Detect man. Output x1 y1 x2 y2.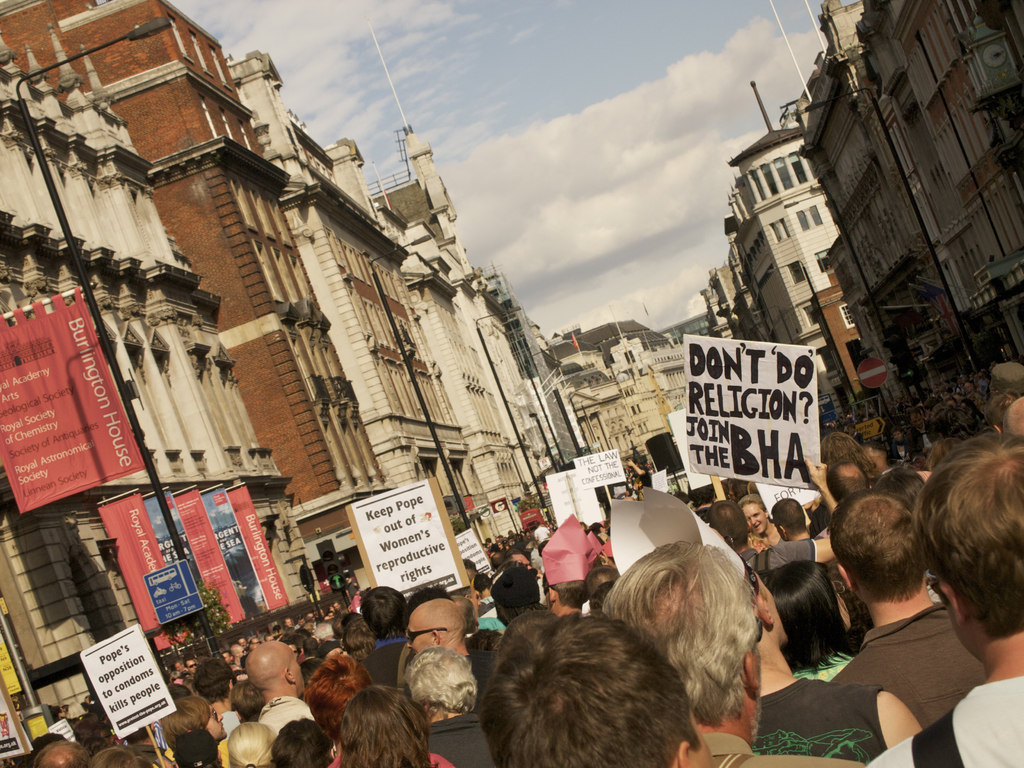
743 500 797 544.
